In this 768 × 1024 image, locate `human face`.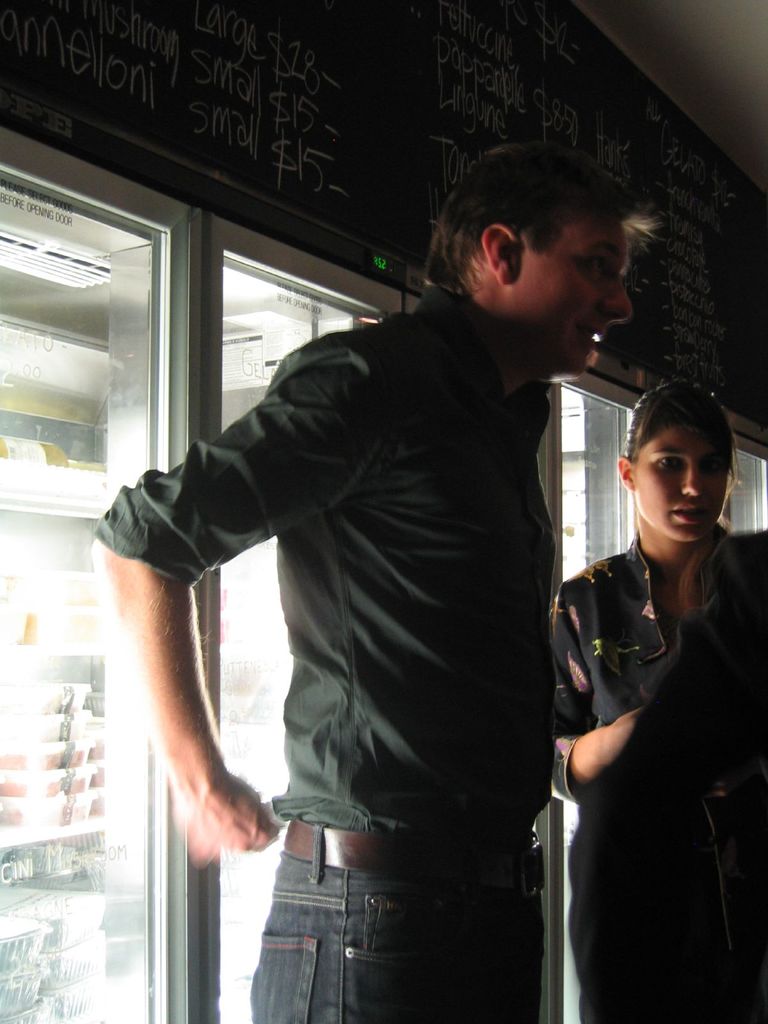
Bounding box: region(634, 415, 730, 548).
